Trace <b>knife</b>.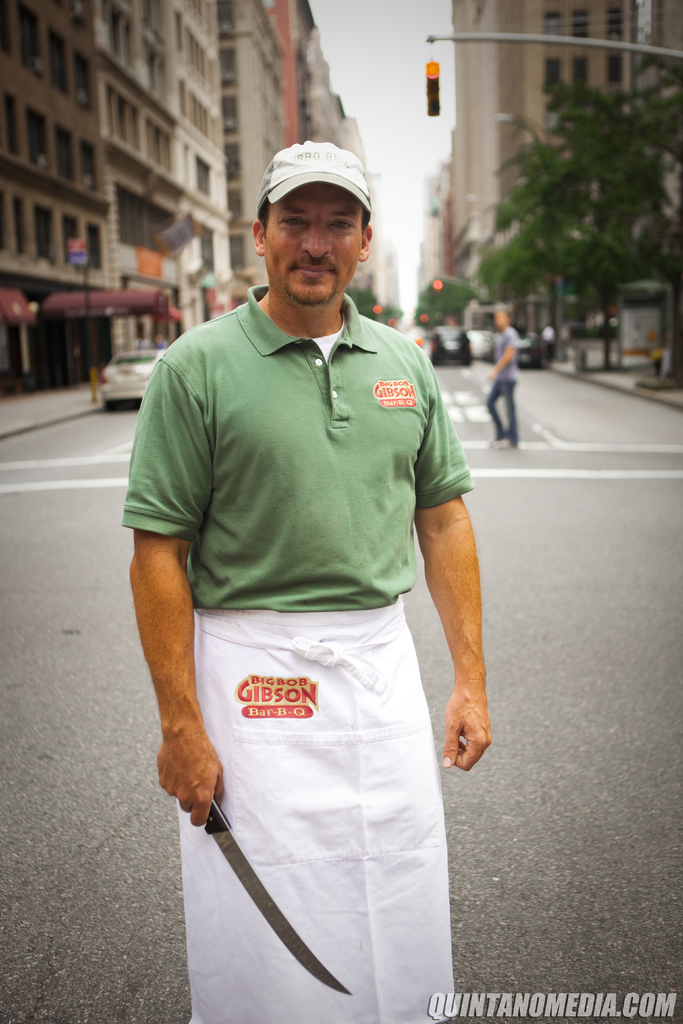
Traced to {"left": 195, "top": 798, "right": 358, "bottom": 1000}.
